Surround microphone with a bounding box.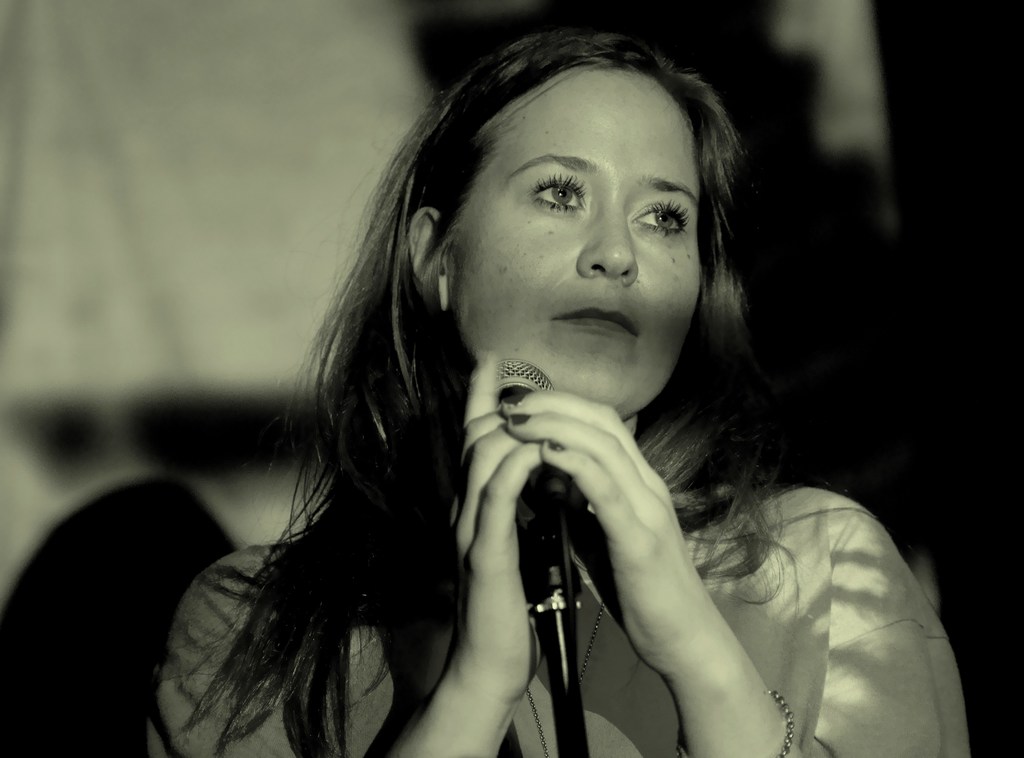
{"left": 469, "top": 356, "right": 569, "bottom": 520}.
